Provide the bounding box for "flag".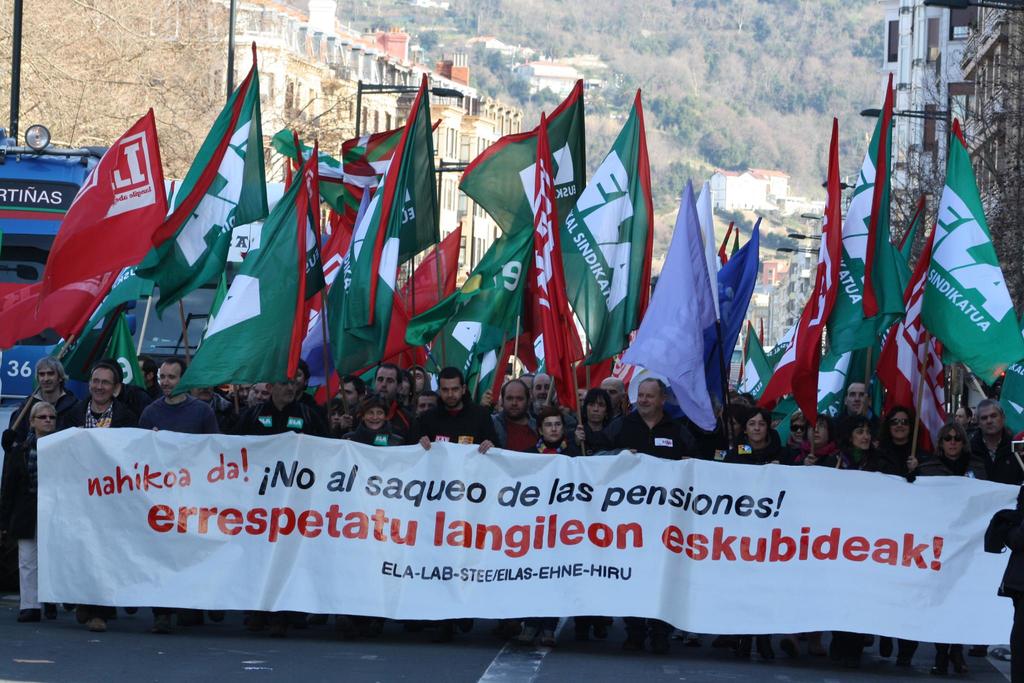
<region>318, 176, 362, 219</region>.
